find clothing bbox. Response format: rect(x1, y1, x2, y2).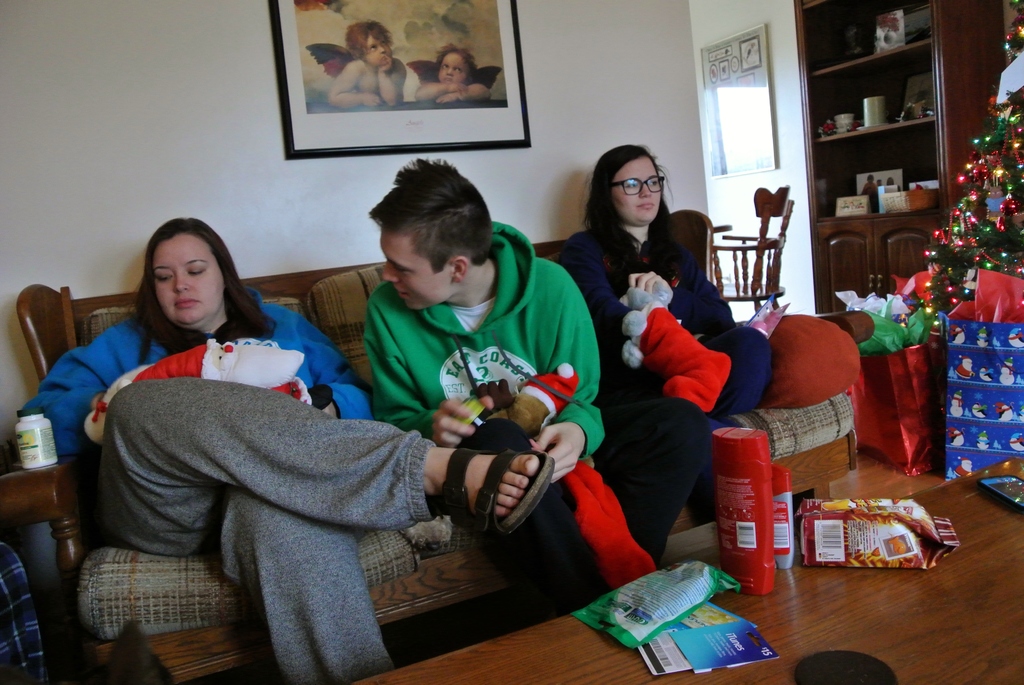
rect(558, 222, 774, 564).
